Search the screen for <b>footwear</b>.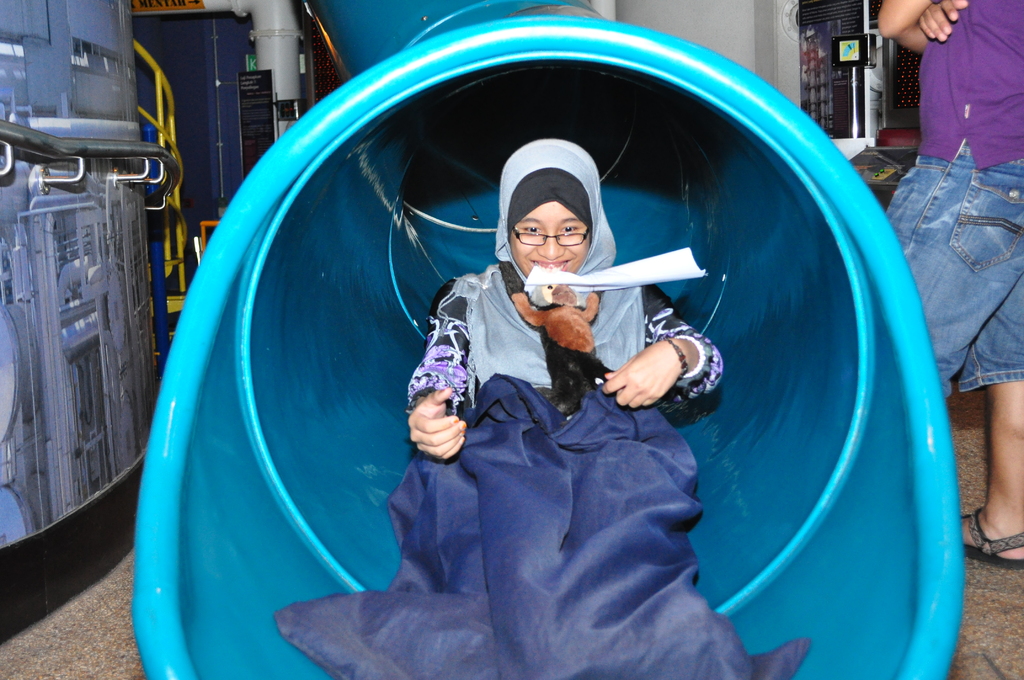
Found at (x1=967, y1=506, x2=1023, y2=571).
